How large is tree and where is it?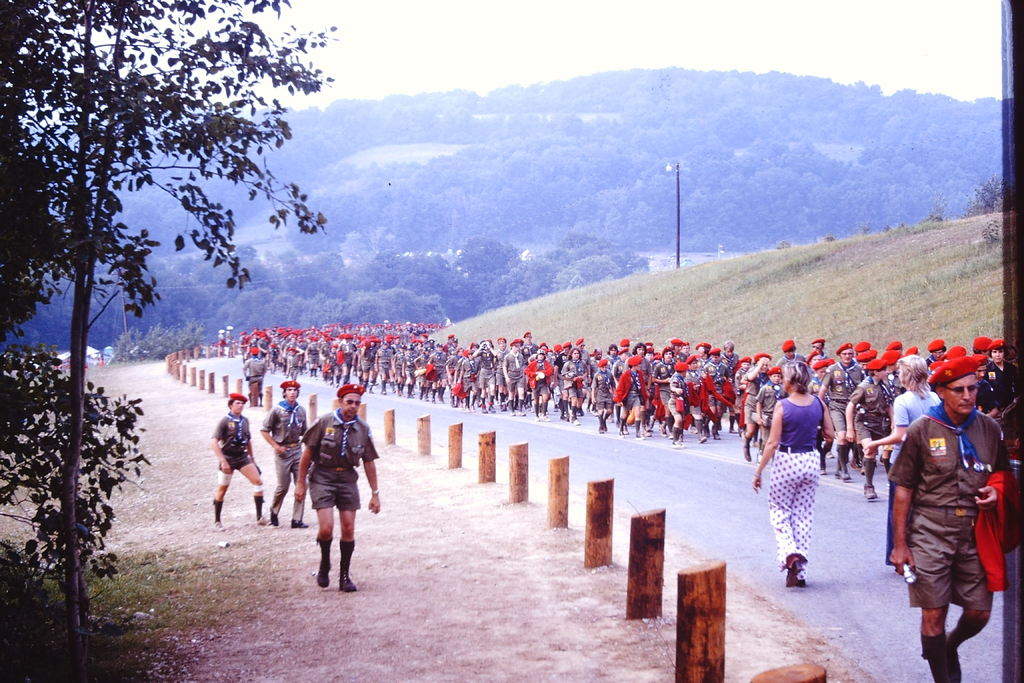
Bounding box: bbox=(120, 260, 191, 330).
